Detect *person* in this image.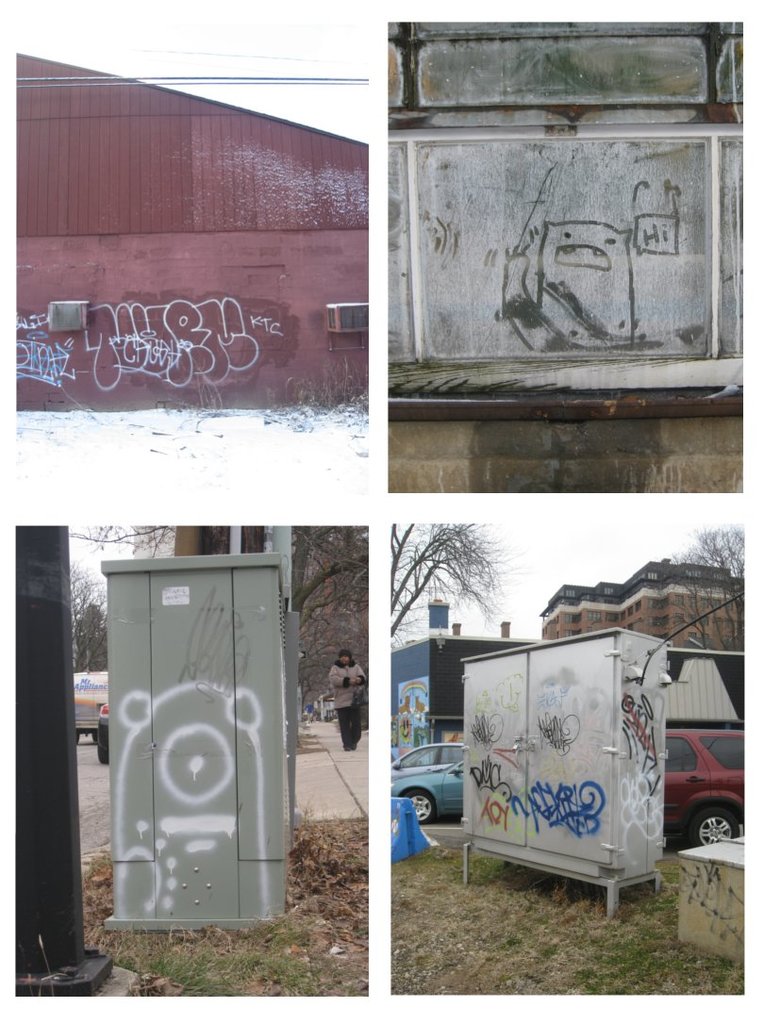
Detection: x1=318 y1=650 x2=372 y2=737.
